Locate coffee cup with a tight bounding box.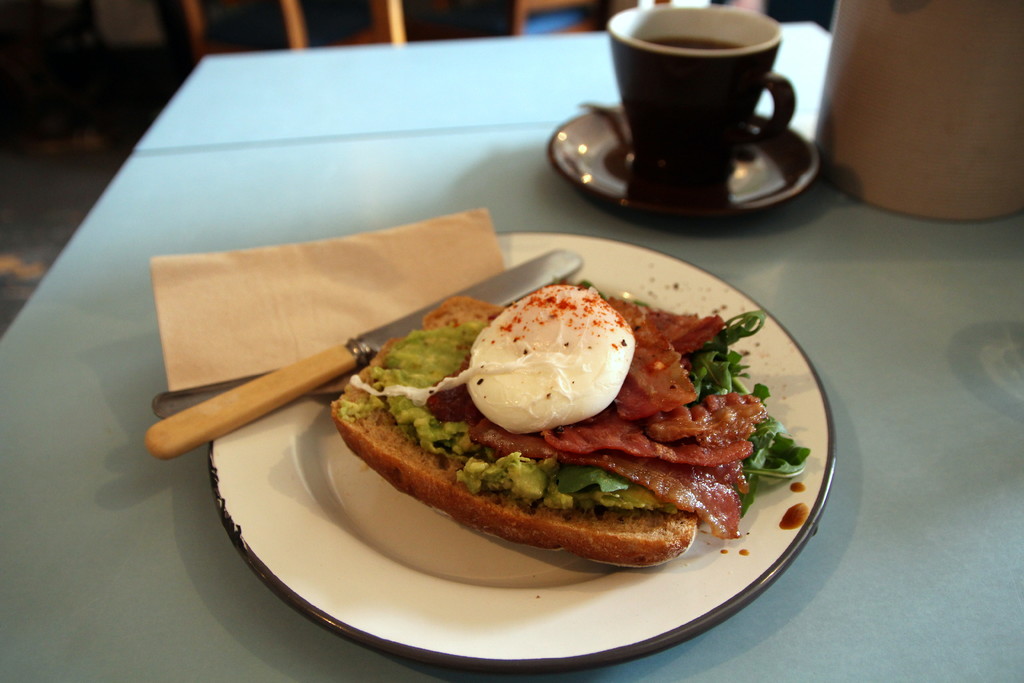
region(604, 1, 797, 179).
